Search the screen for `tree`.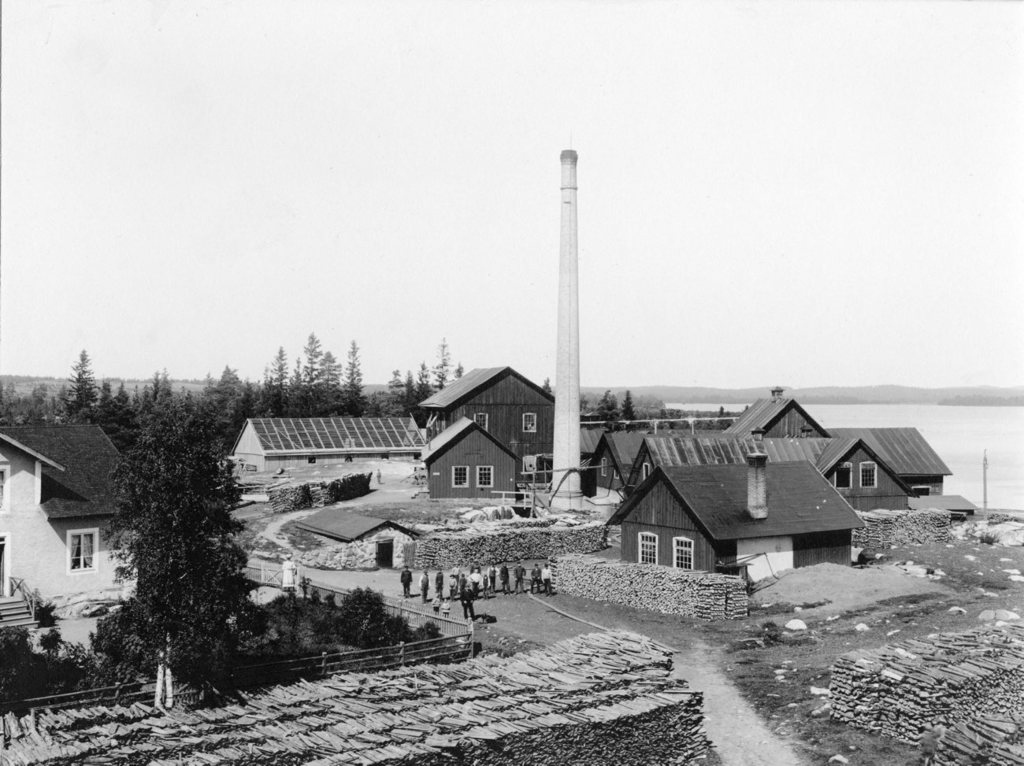
Found at select_region(57, 342, 96, 414).
